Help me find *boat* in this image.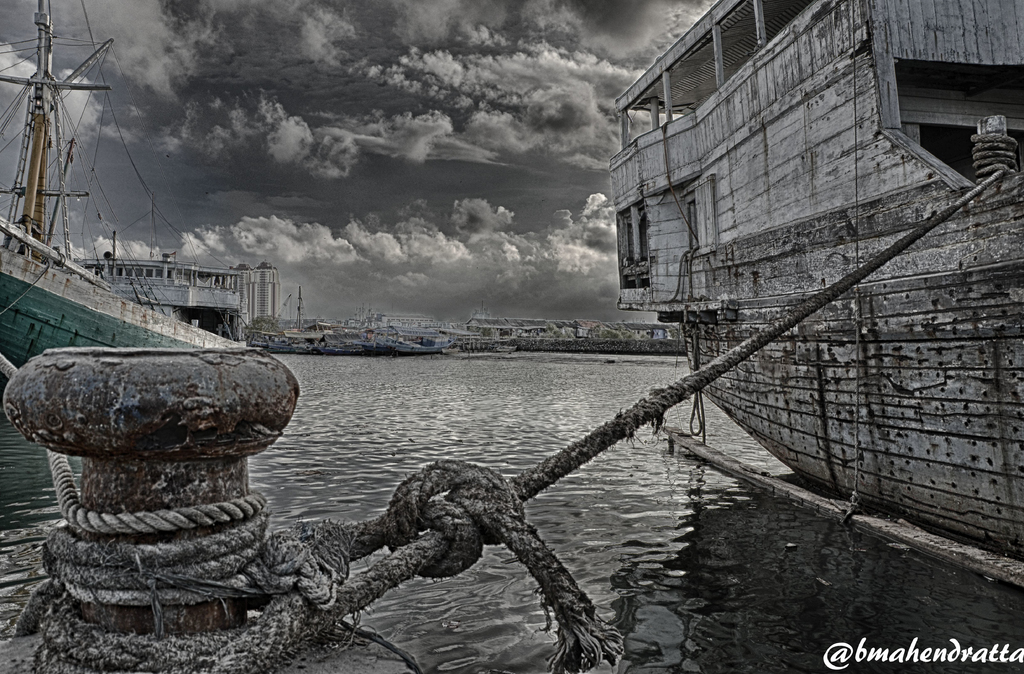
Found it: box(605, 0, 1023, 556).
